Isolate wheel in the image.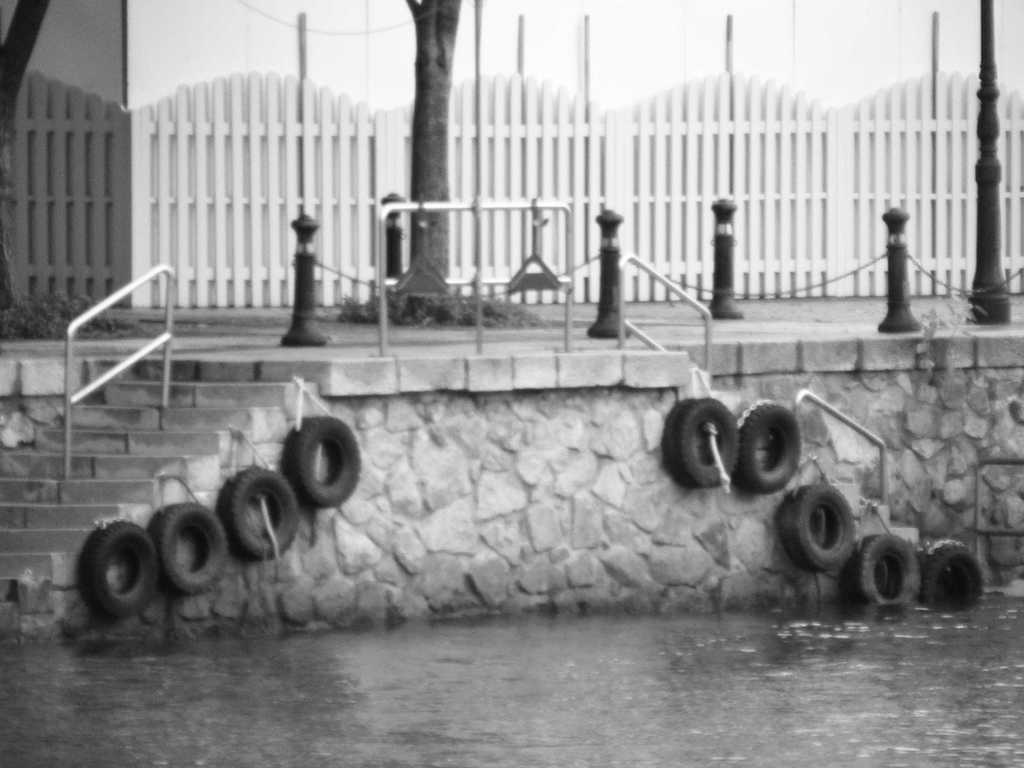
Isolated region: detection(218, 466, 300, 561).
